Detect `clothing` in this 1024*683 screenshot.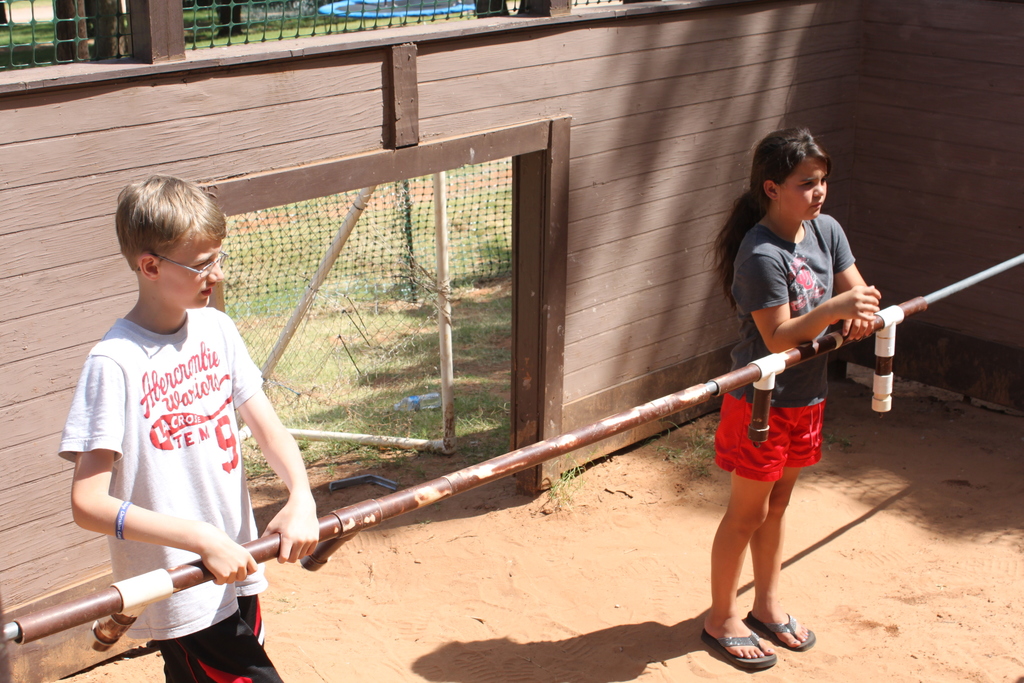
Detection: (710,208,851,483).
